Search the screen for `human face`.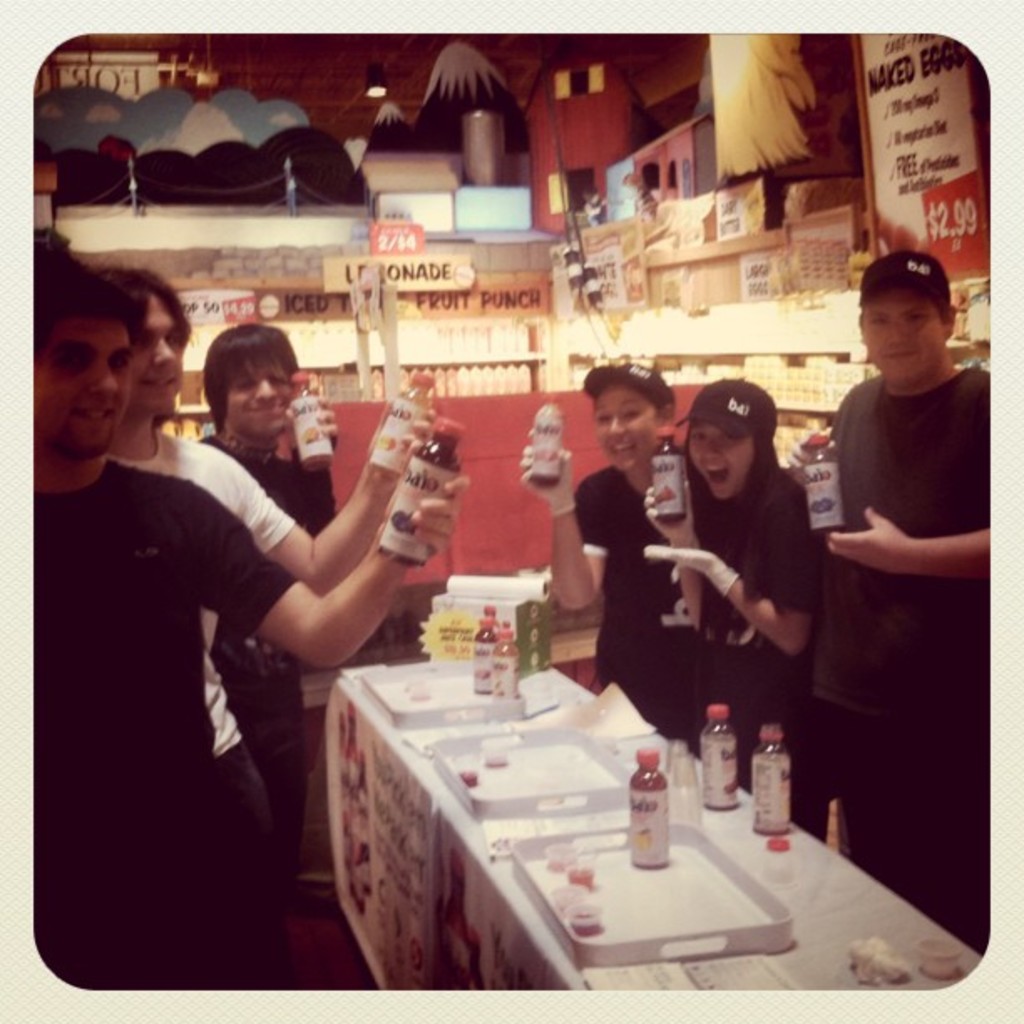
Found at [left=42, top=318, right=129, bottom=452].
